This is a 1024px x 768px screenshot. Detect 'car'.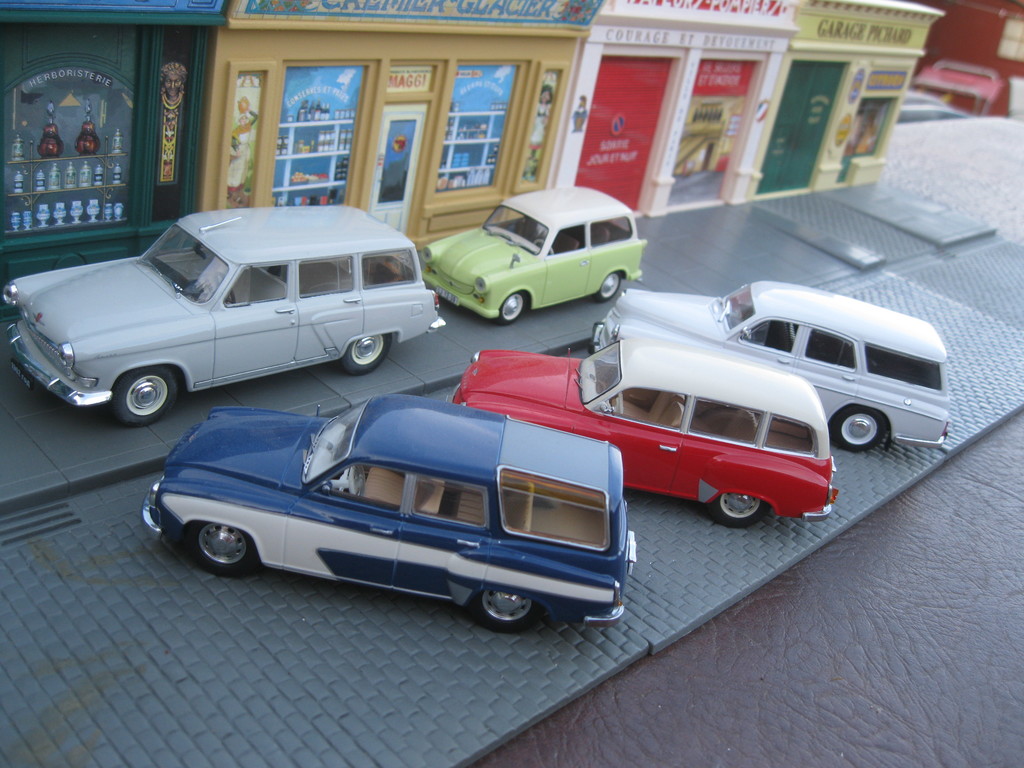
<box>584,282,957,458</box>.
